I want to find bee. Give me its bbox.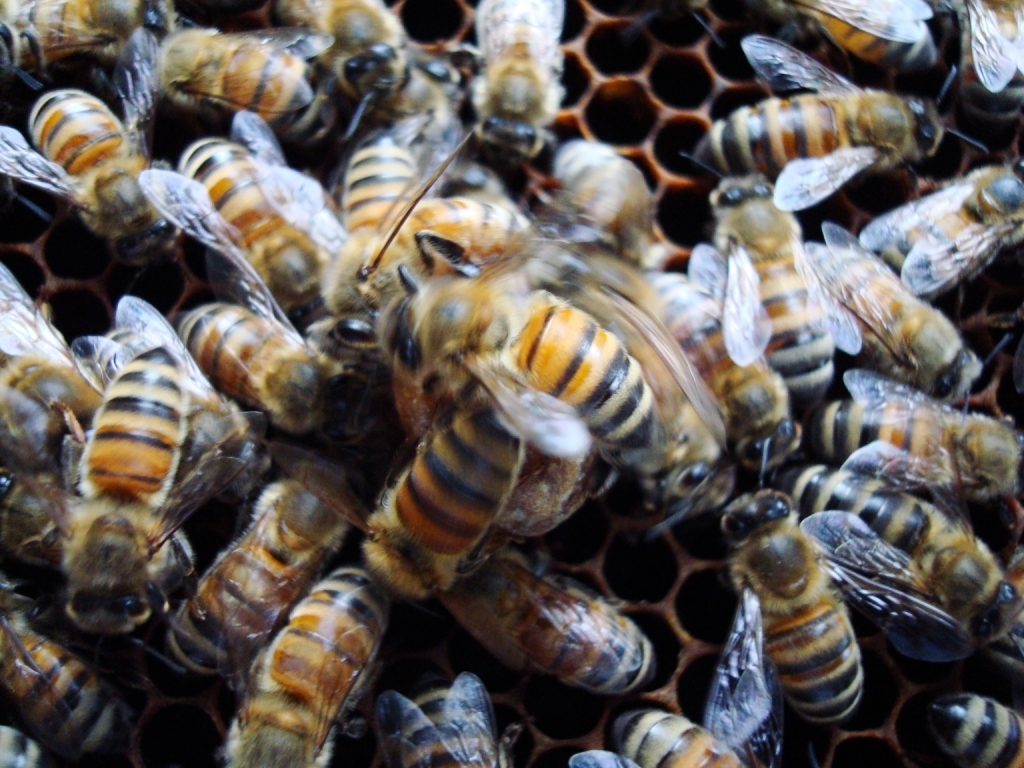
x1=687, y1=42, x2=938, y2=217.
